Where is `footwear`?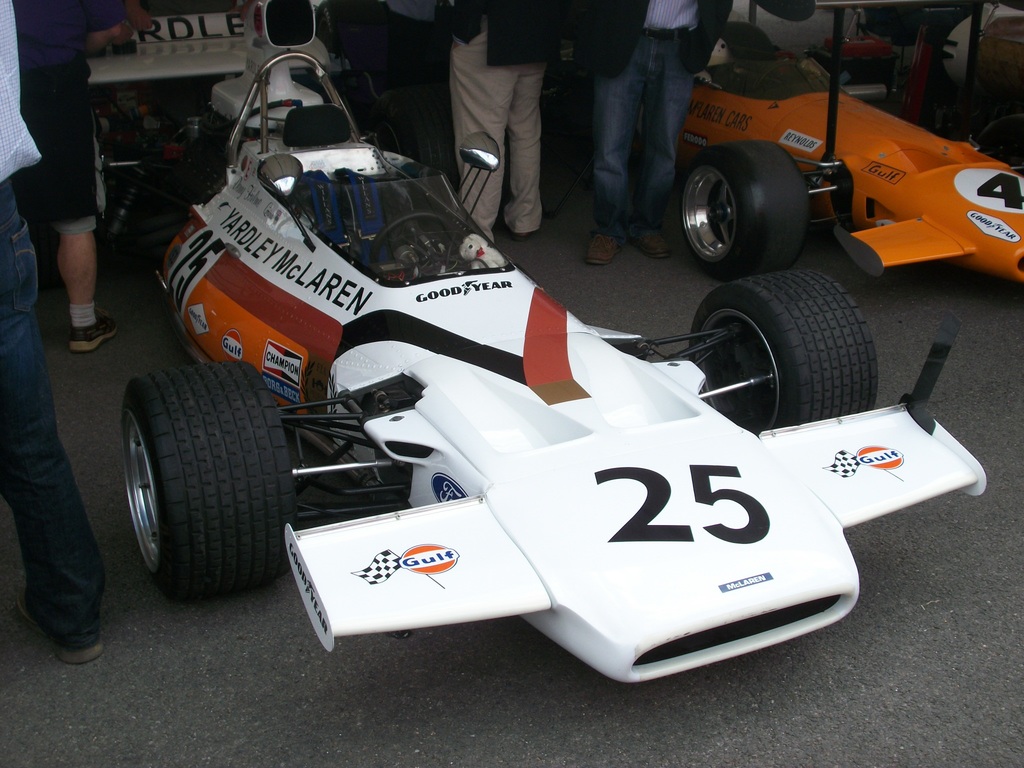
x1=70 y1=291 x2=112 y2=348.
